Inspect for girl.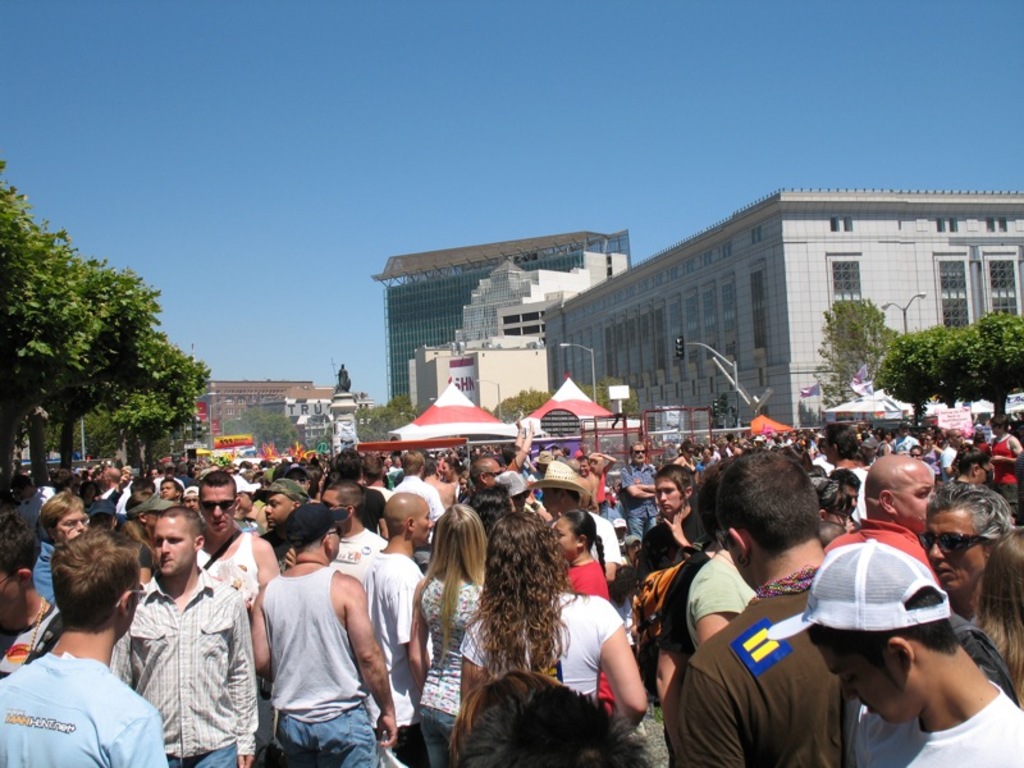
Inspection: x1=412 y1=506 x2=485 y2=767.
